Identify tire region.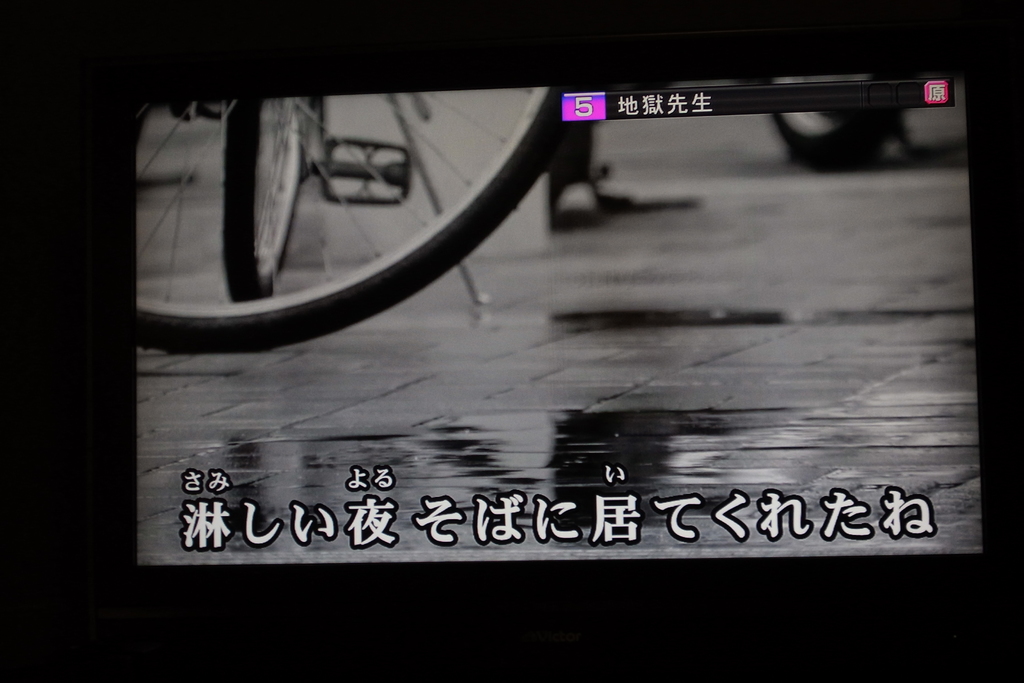
Region: {"left": 139, "top": 53, "right": 570, "bottom": 327}.
